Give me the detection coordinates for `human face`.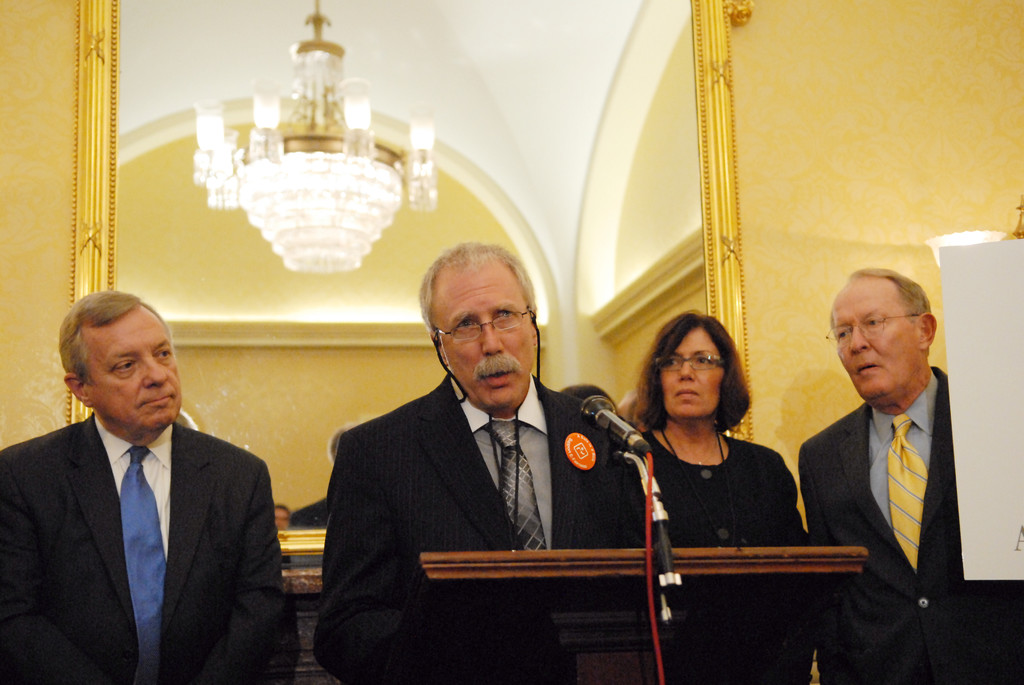
select_region(427, 264, 545, 414).
